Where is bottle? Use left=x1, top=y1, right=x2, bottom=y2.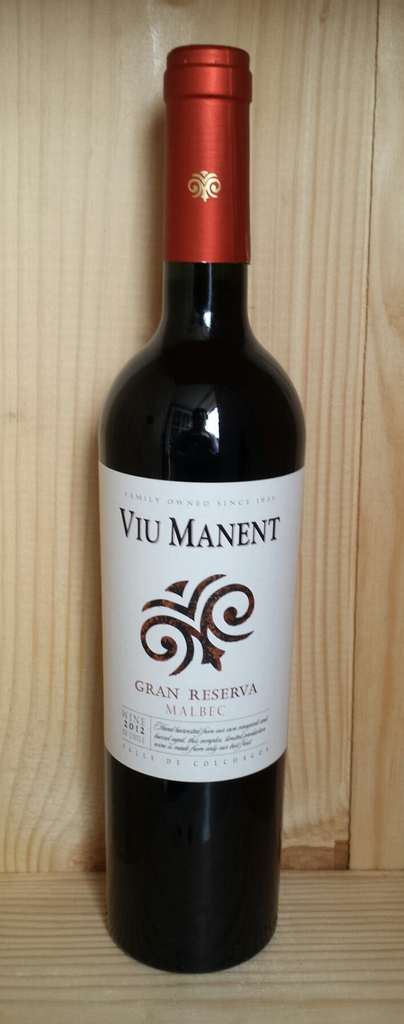
left=95, top=61, right=296, bottom=948.
